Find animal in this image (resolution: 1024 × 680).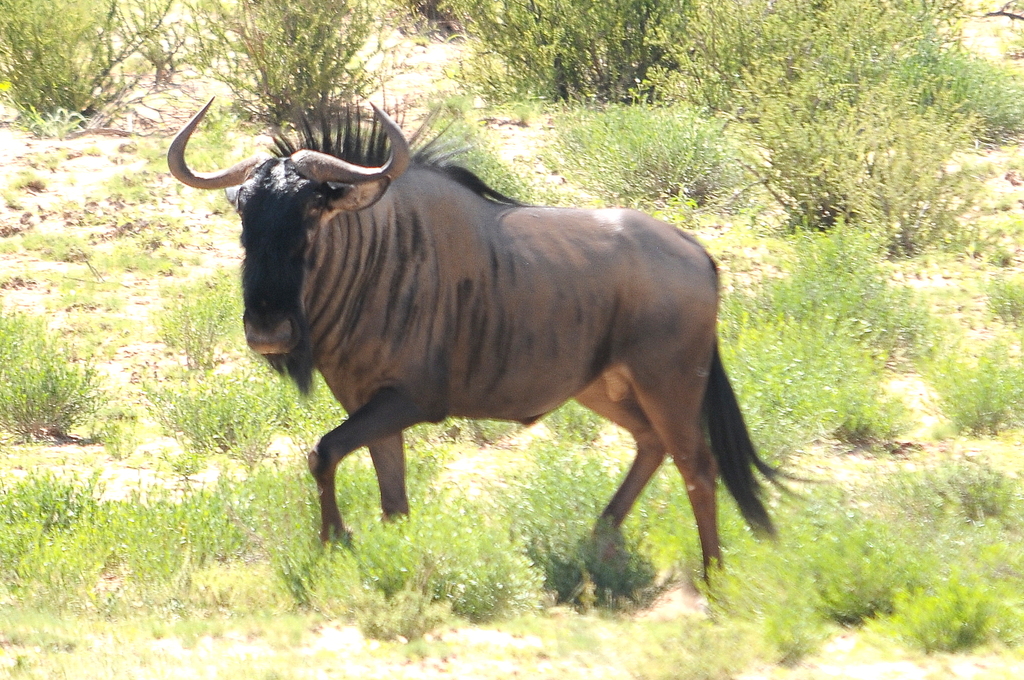
169 97 837 604.
